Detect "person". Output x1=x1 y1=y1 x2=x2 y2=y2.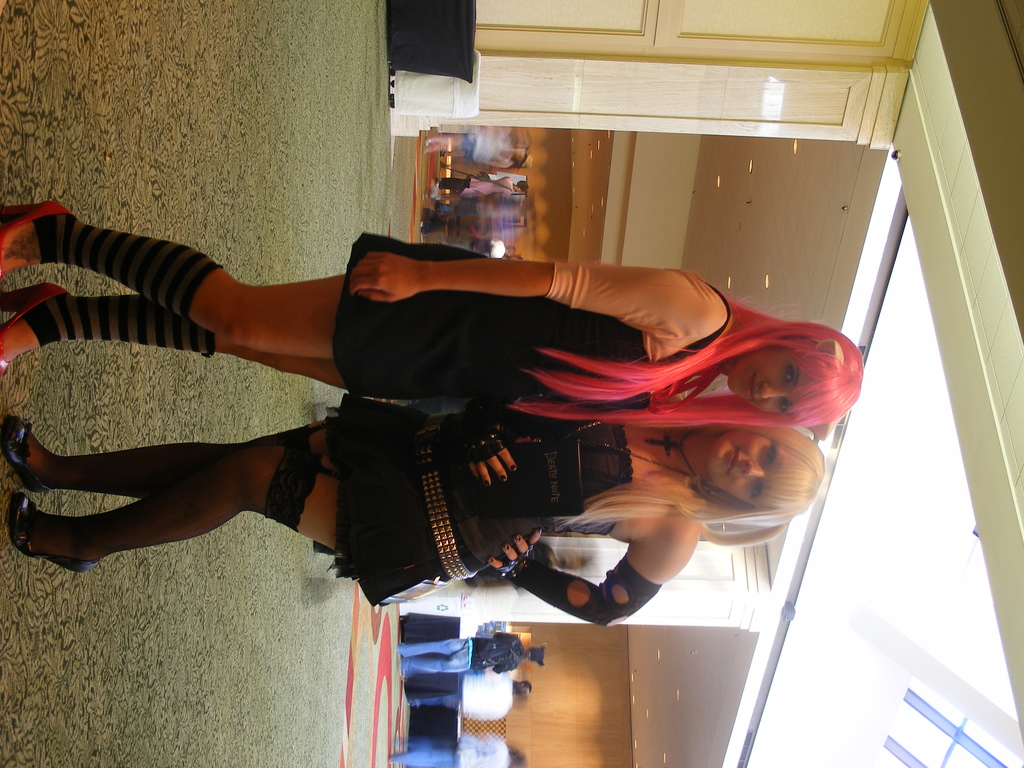
x1=405 y1=671 x2=527 y2=719.
